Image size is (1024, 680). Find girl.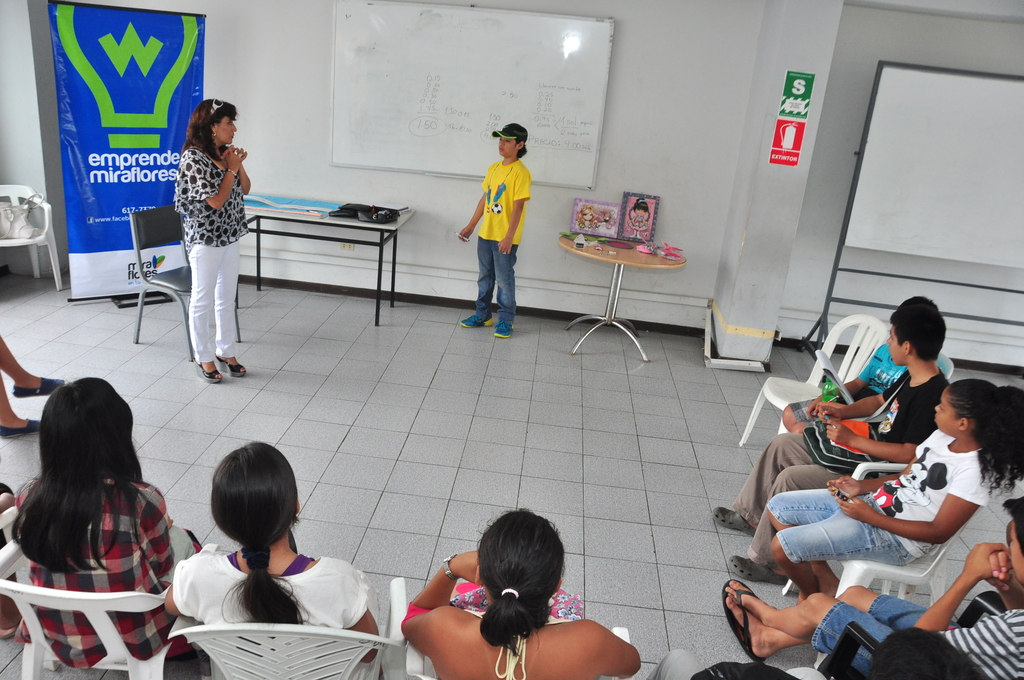
<bbox>156, 435, 378, 679</bbox>.
